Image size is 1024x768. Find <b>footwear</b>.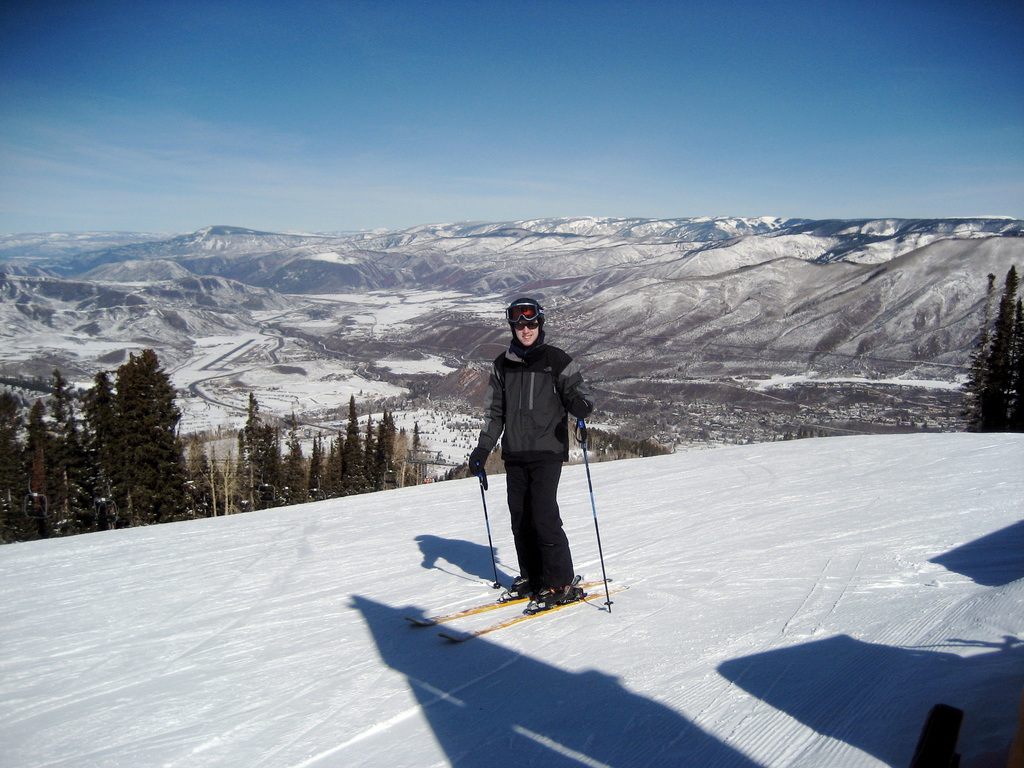
[533, 586, 569, 599].
